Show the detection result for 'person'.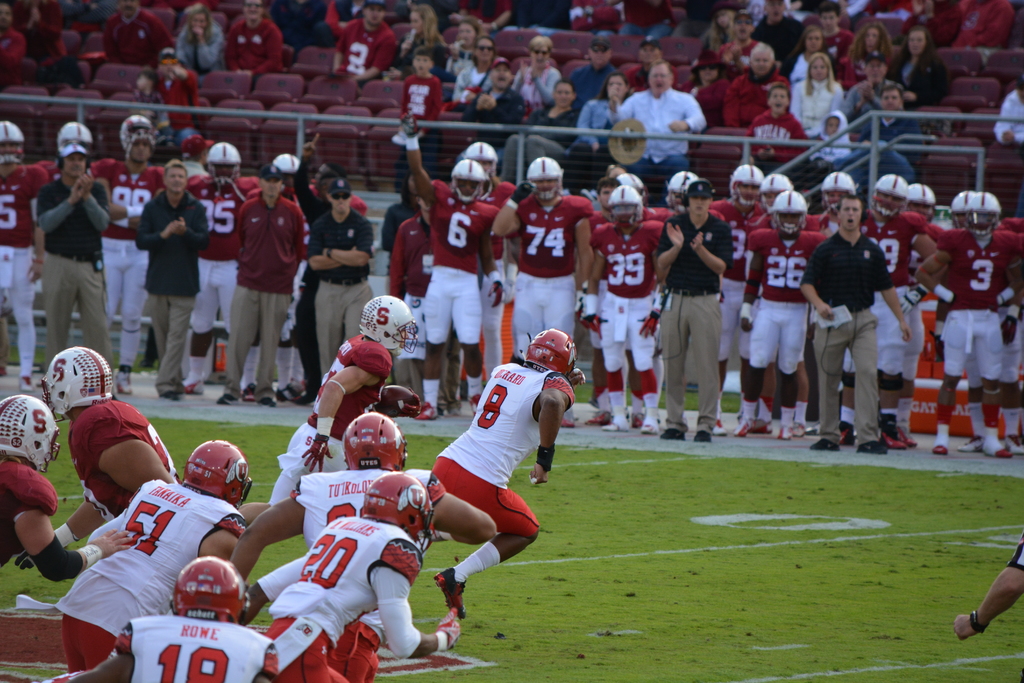
{"x1": 70, "y1": 555, "x2": 276, "y2": 682}.
